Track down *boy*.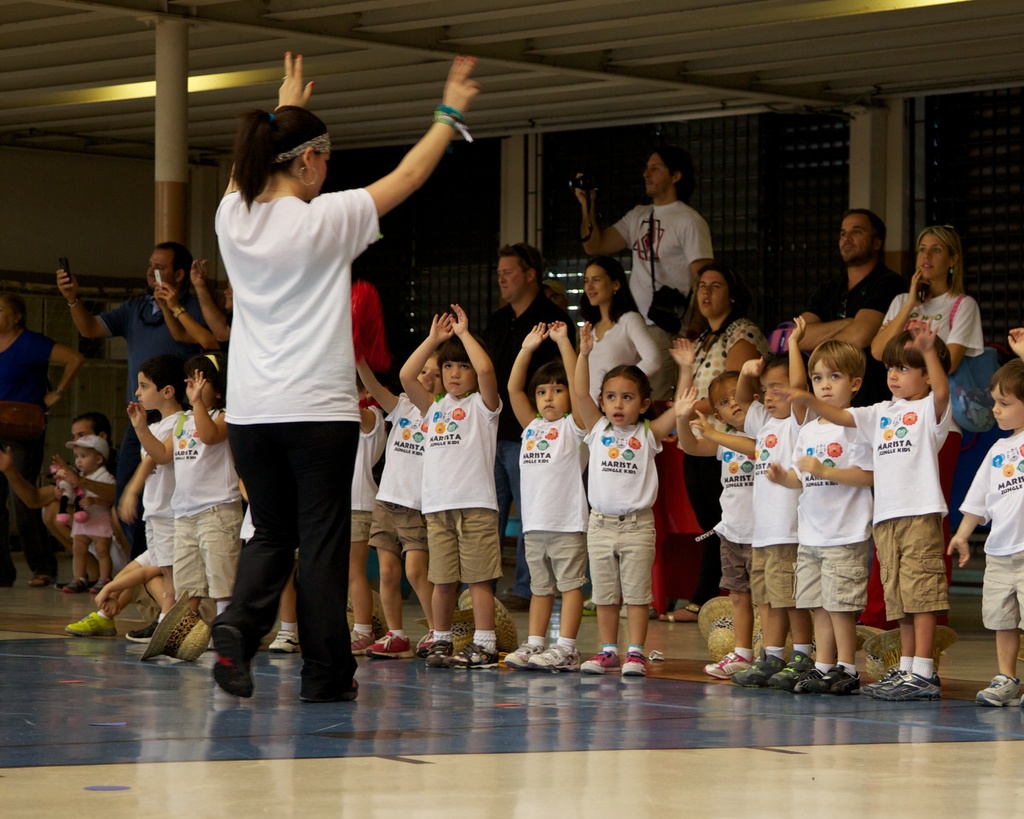
Tracked to x1=948 y1=324 x2=1023 y2=710.
